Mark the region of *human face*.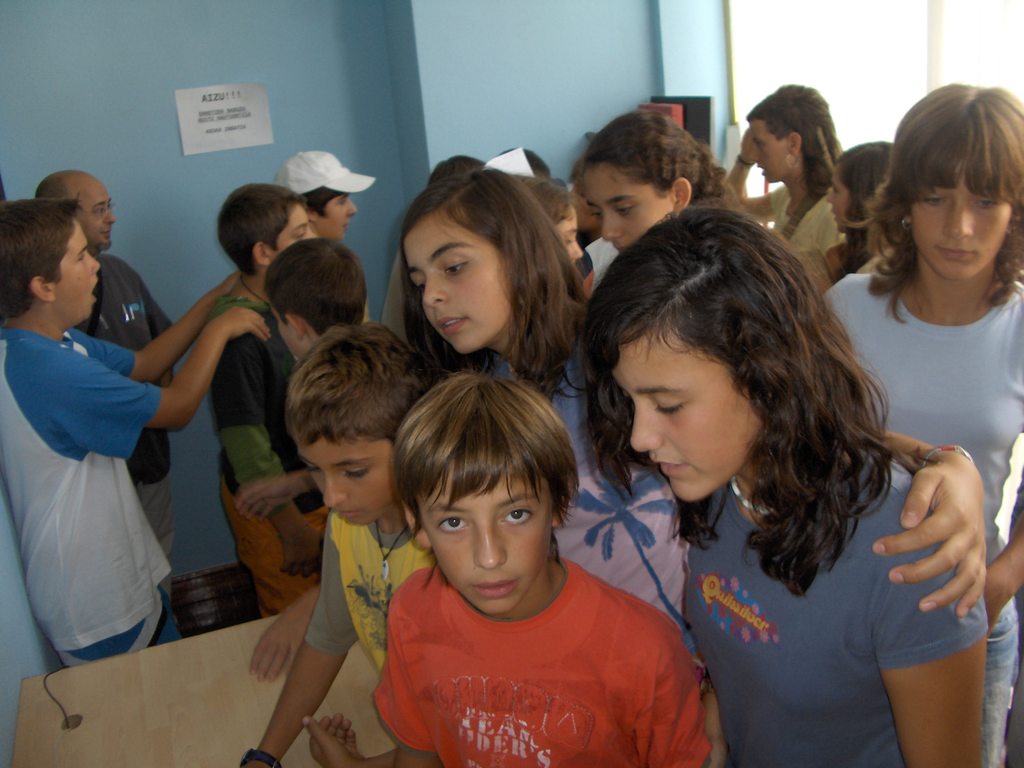
Region: <bbox>823, 175, 852, 229</bbox>.
